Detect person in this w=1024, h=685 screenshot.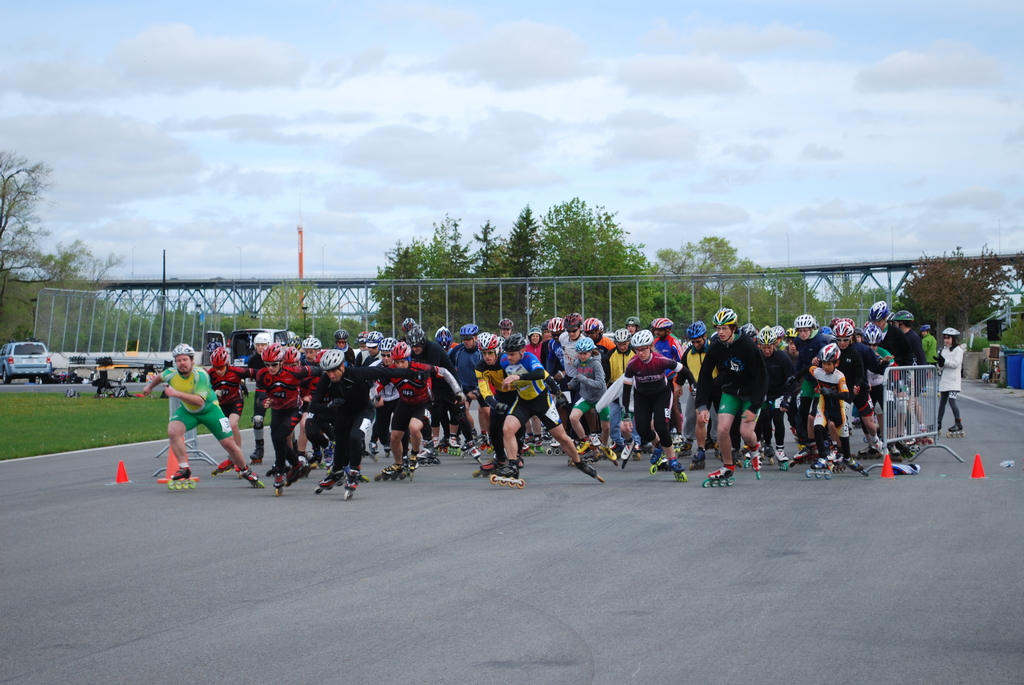
Detection: detection(621, 321, 688, 469).
